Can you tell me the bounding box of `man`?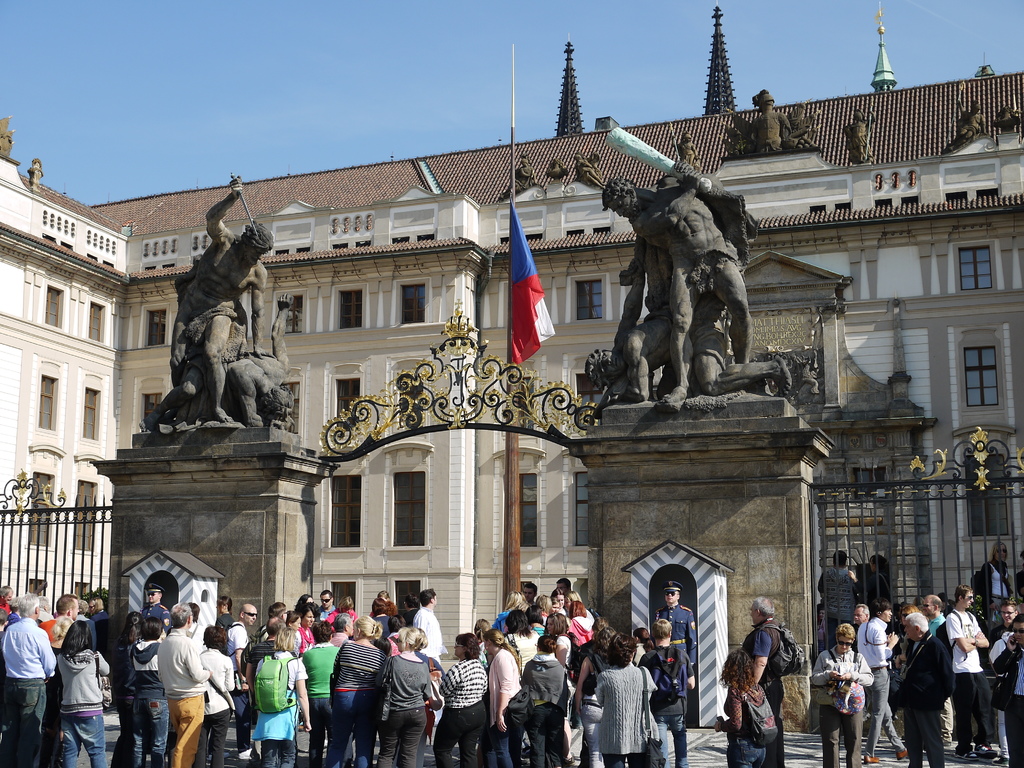
(x1=947, y1=98, x2=988, y2=147).
